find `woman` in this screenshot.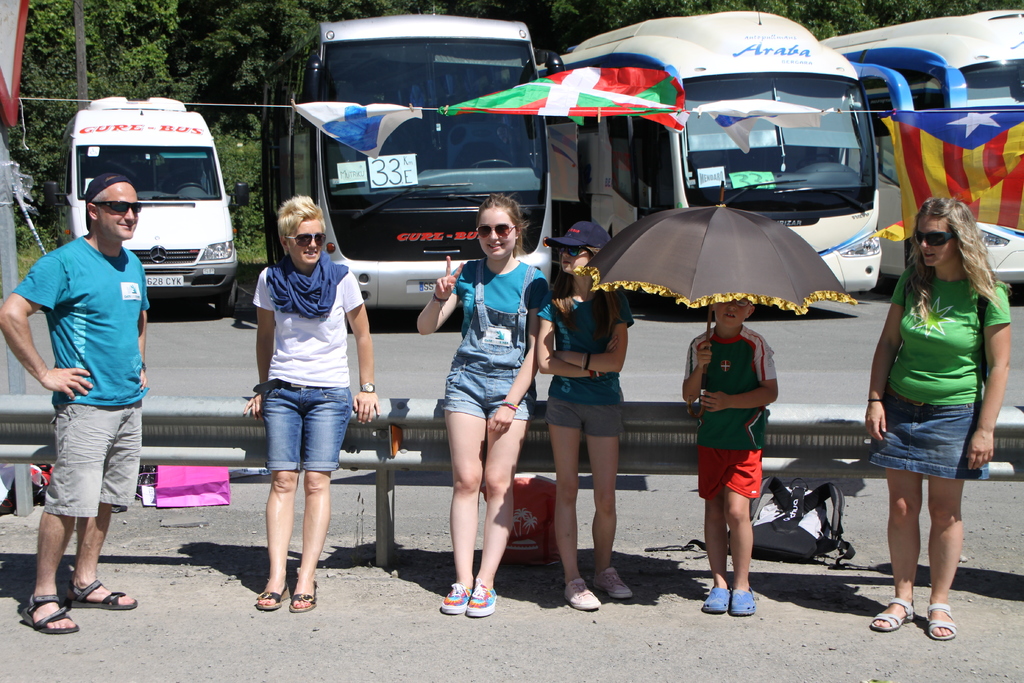
The bounding box for `woman` is box(245, 195, 375, 611).
